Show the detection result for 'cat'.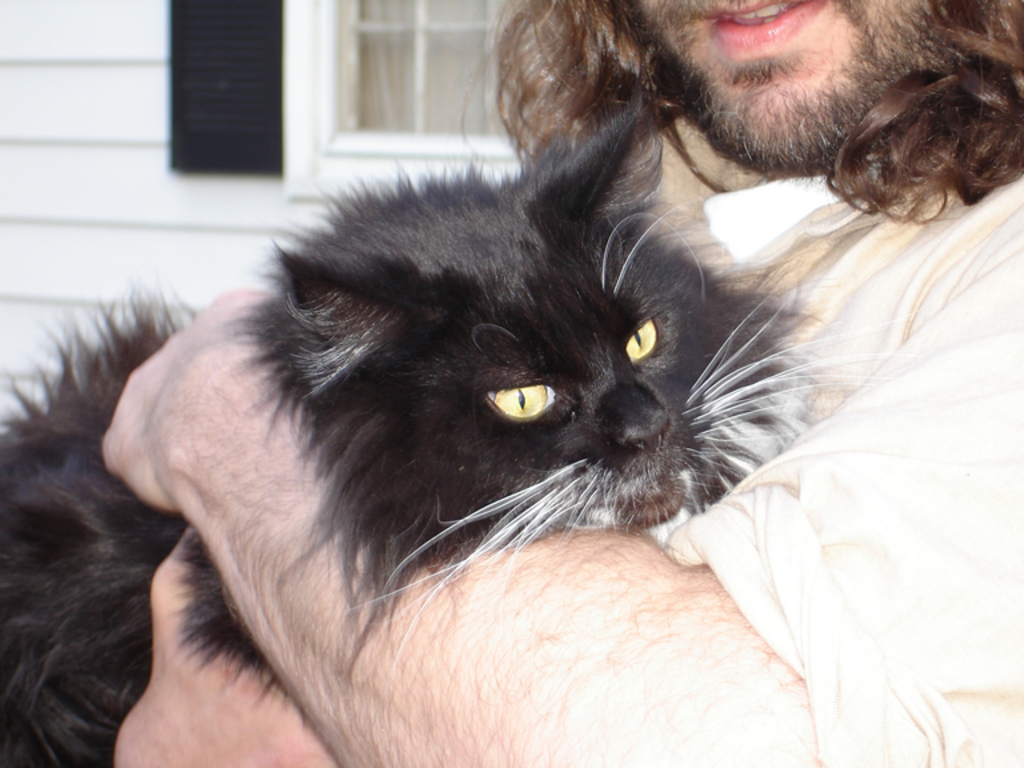
<region>0, 85, 905, 767</region>.
